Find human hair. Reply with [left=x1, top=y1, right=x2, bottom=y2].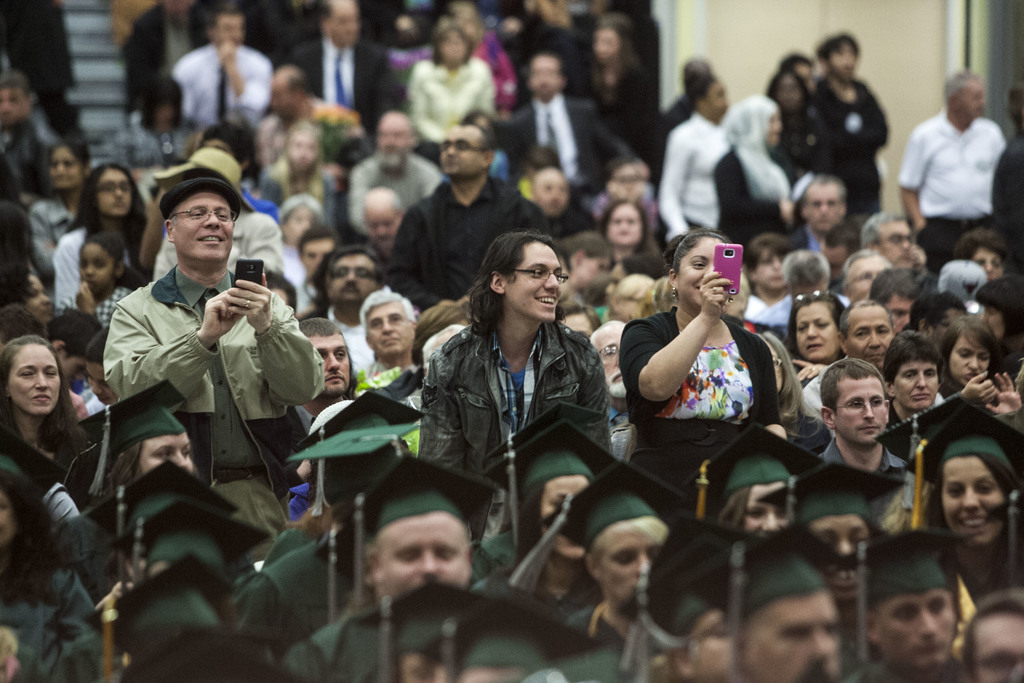
[left=934, top=315, right=1004, bottom=381].
